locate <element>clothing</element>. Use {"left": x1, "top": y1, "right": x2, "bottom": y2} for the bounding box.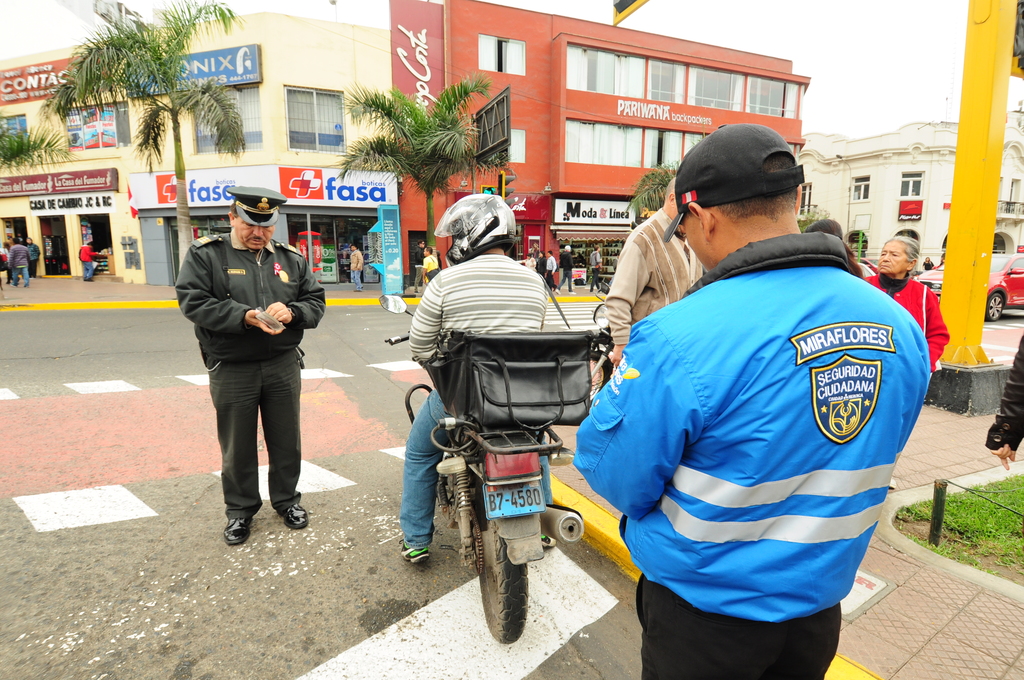
{"left": 0, "top": 246, "right": 12, "bottom": 281}.
